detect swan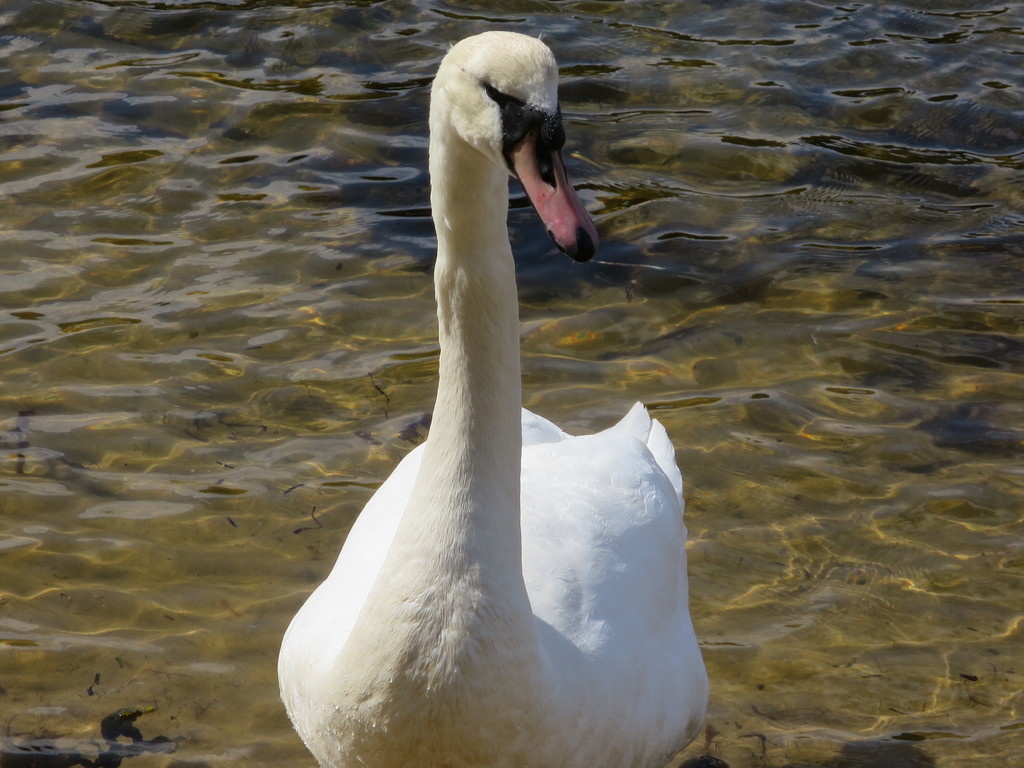
276:14:708:757
